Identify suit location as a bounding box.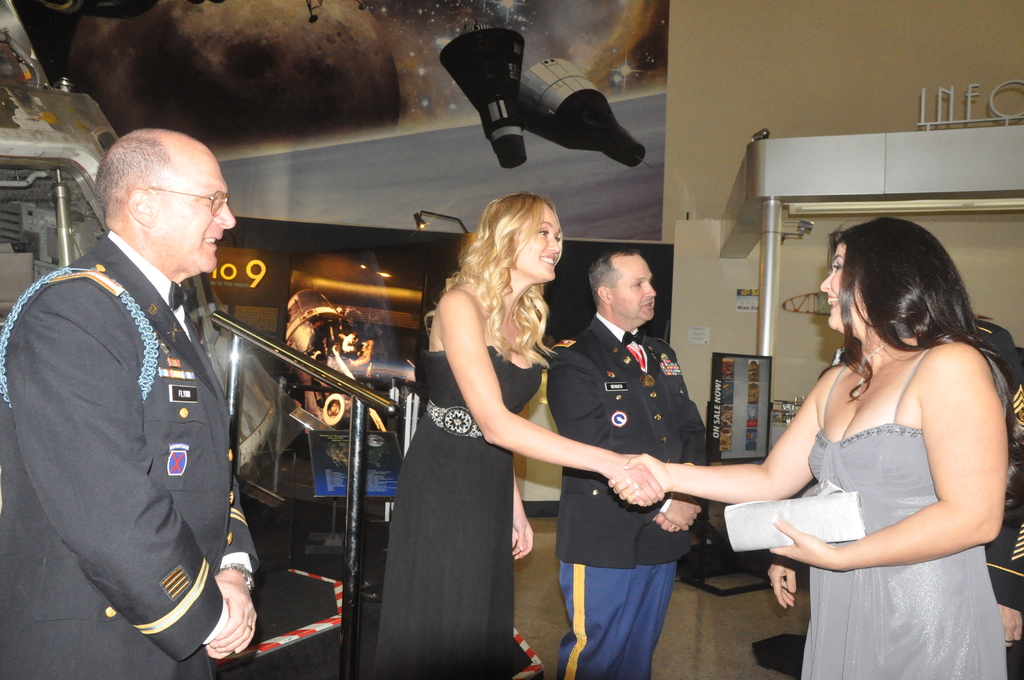
(left=0, top=231, right=260, bottom=679).
